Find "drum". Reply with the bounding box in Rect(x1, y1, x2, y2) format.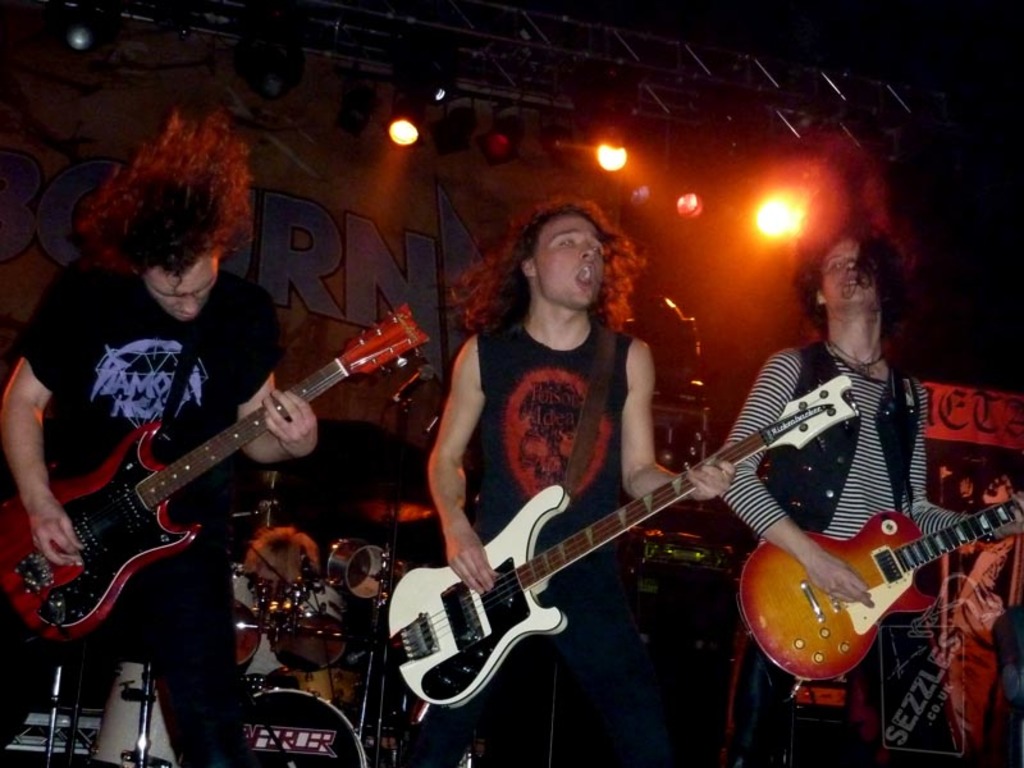
Rect(224, 563, 269, 669).
